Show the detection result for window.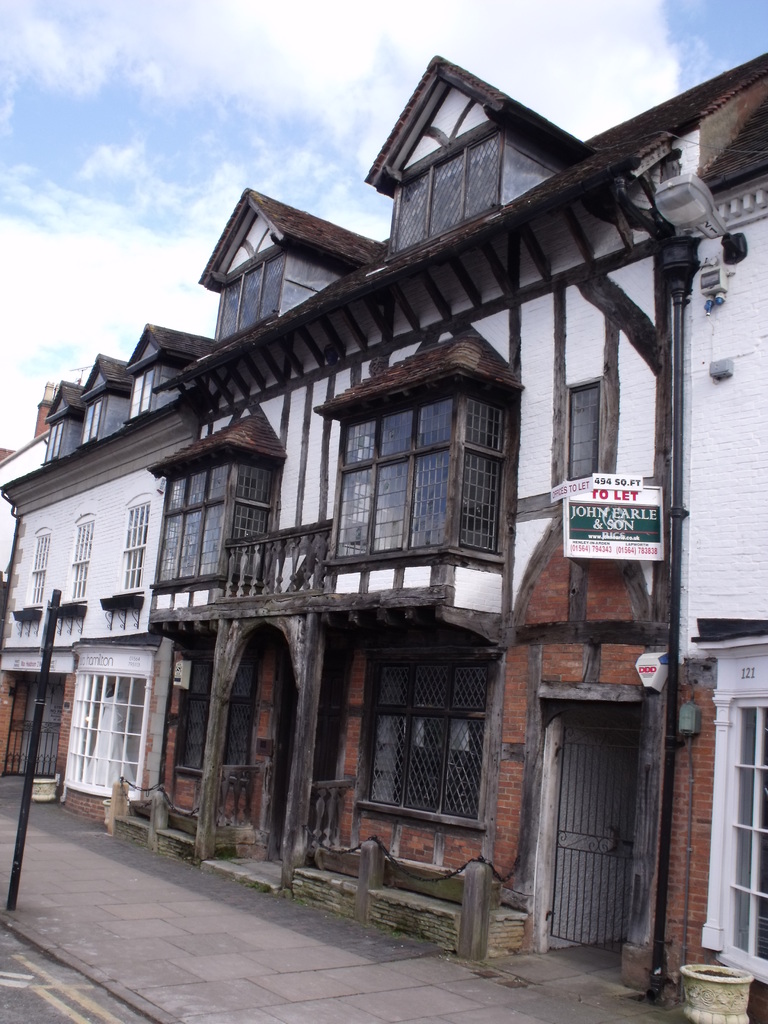
Rect(45, 375, 86, 462).
